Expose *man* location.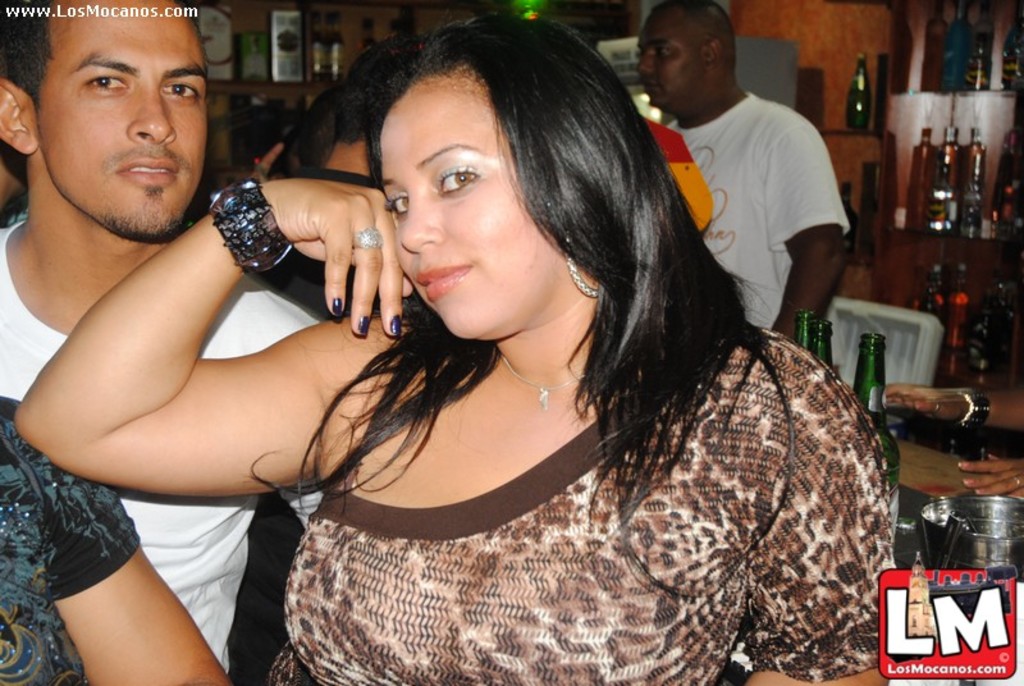
Exposed at <region>632, 18, 864, 331</region>.
